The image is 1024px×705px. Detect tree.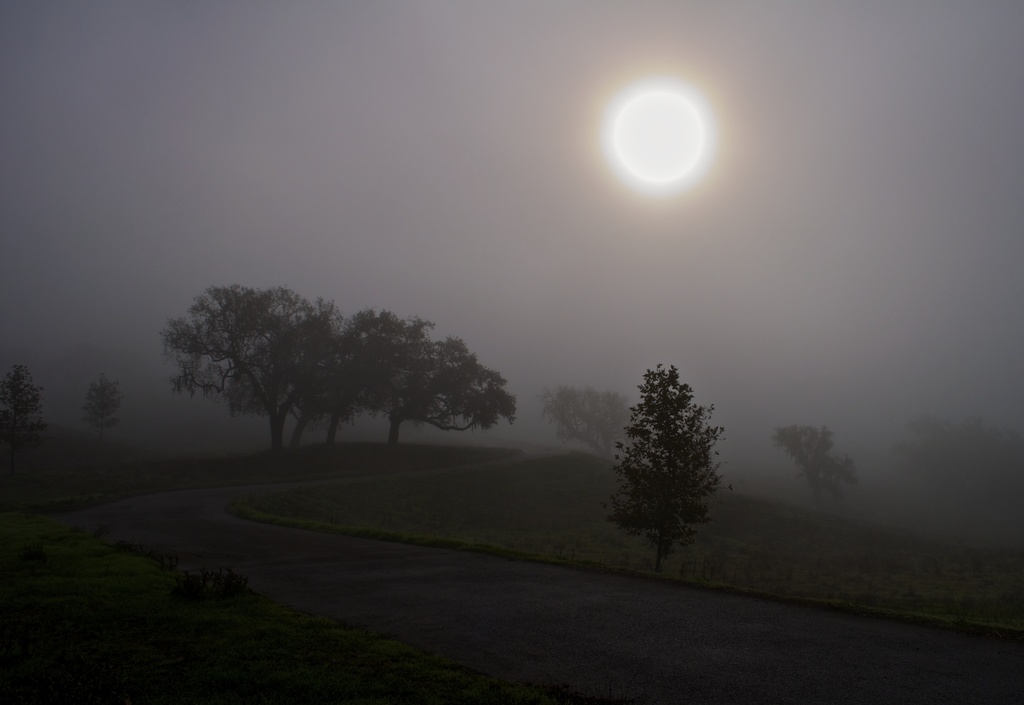
Detection: (x1=292, y1=303, x2=347, y2=448).
